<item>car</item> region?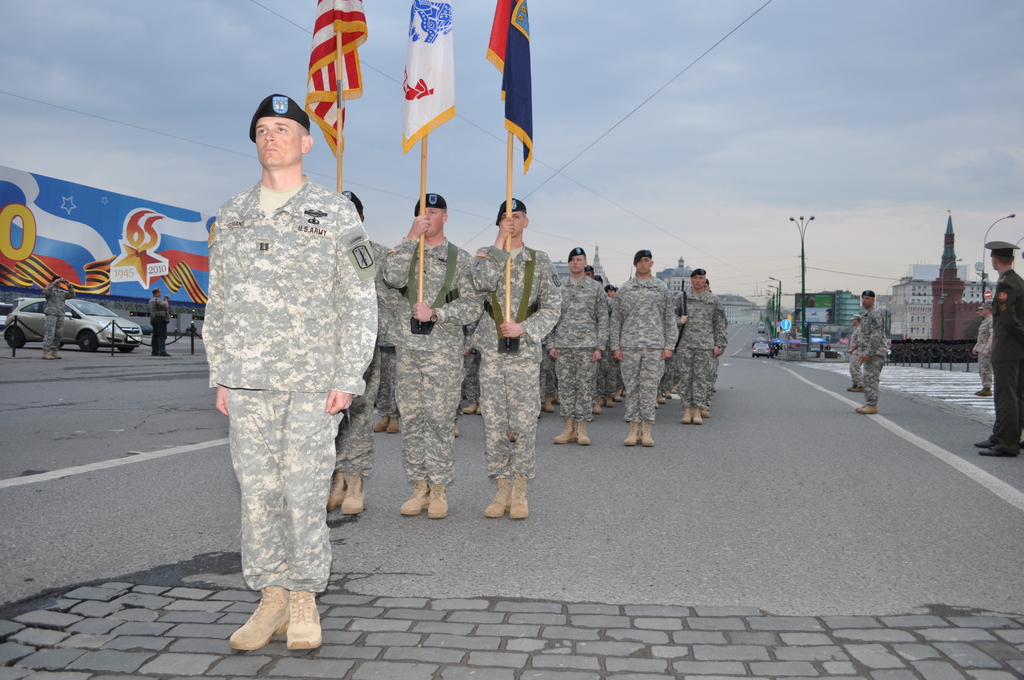
<box>752,342,769,359</box>
